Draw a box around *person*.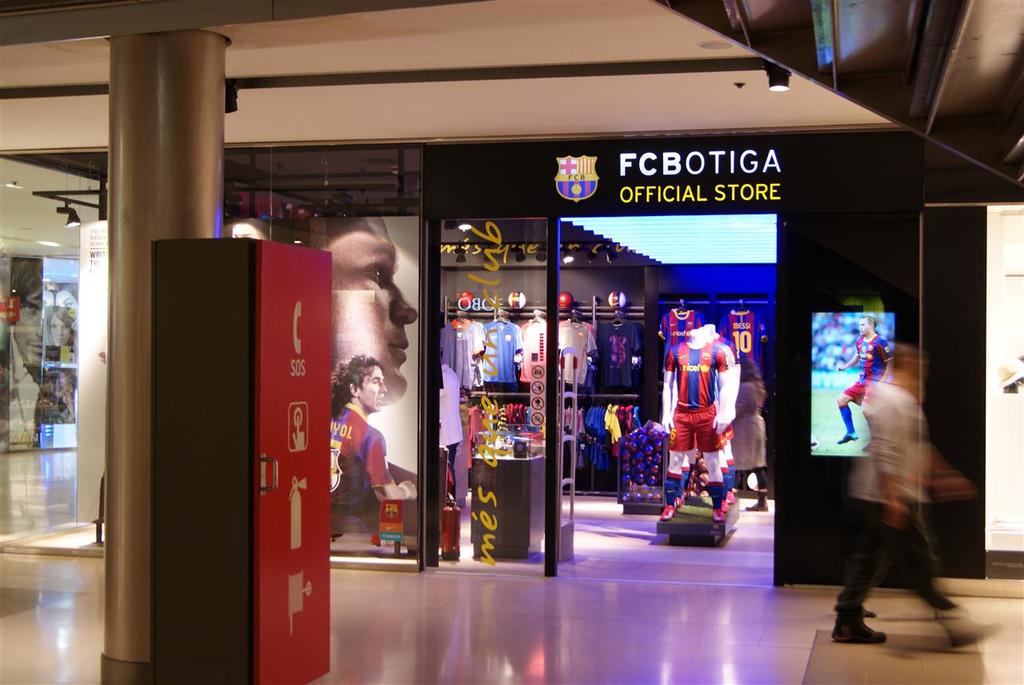
<box>827,340,1006,653</box>.
